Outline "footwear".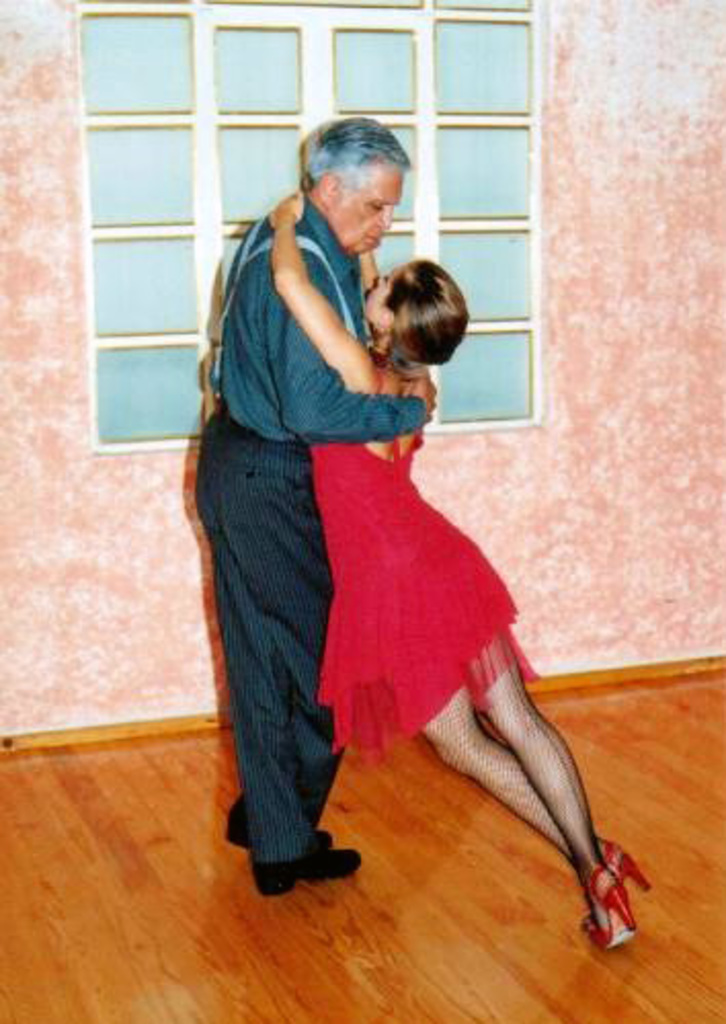
Outline: x1=605, y1=837, x2=650, y2=889.
